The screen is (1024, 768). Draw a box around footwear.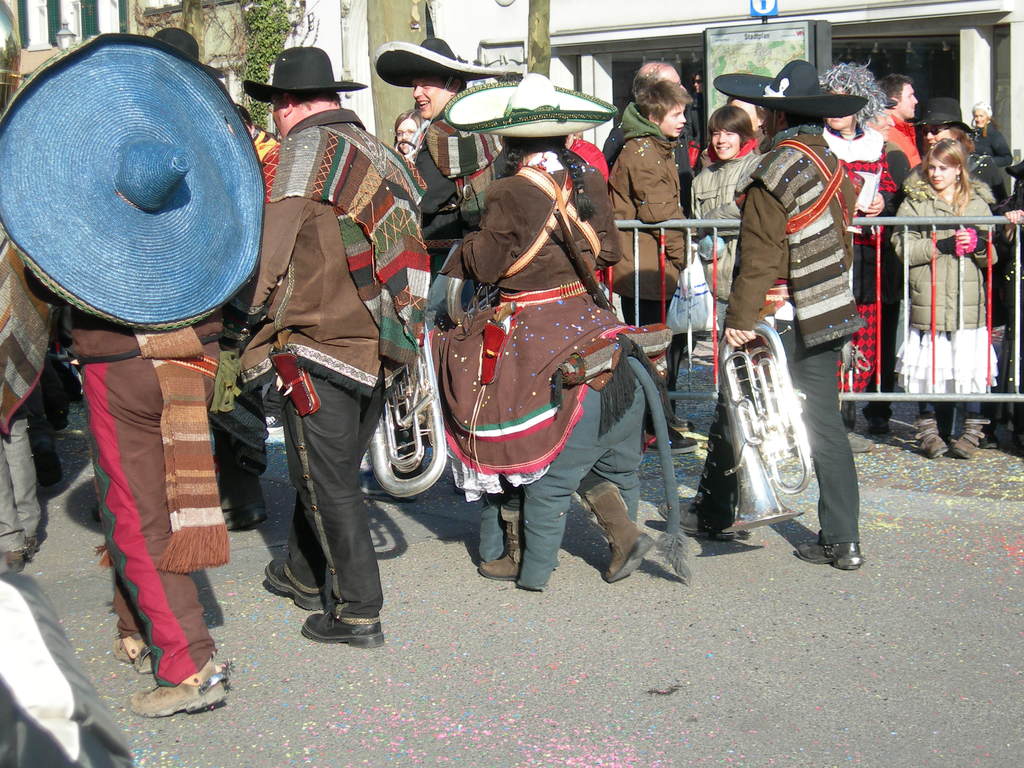
pyautogui.locateOnScreen(477, 503, 524, 585).
